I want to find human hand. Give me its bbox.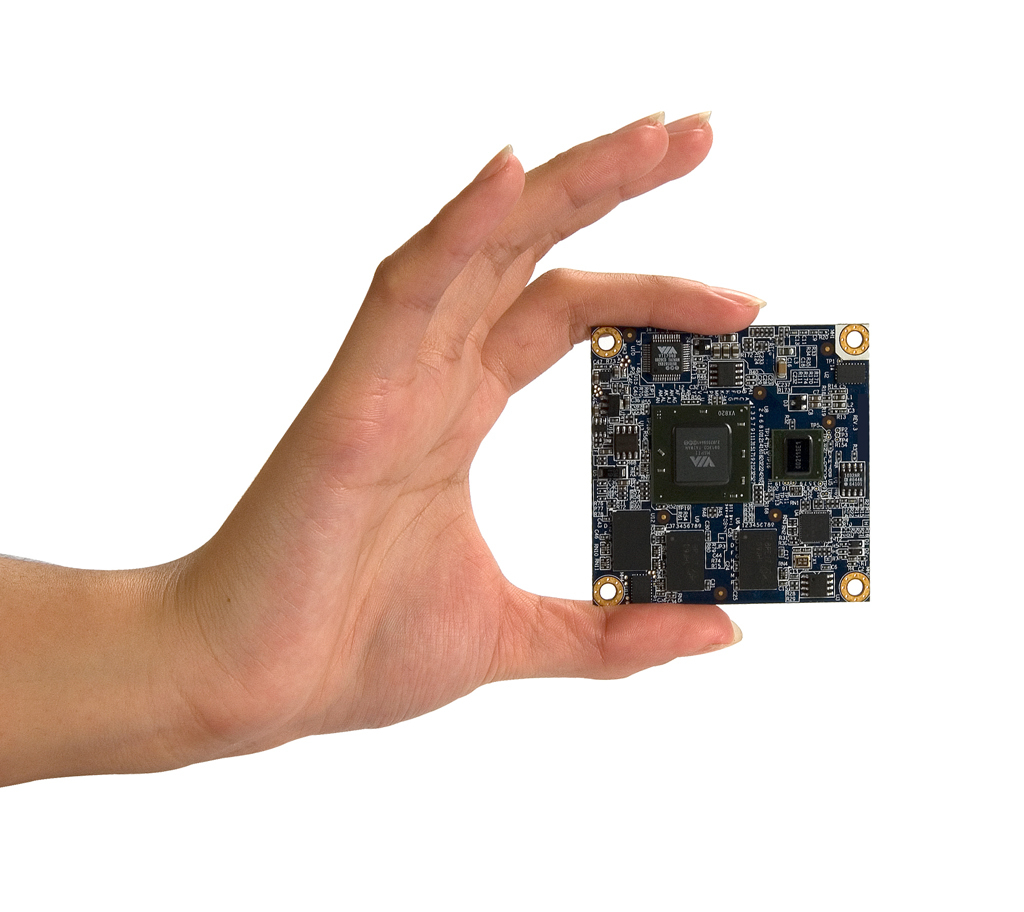
select_region(36, 140, 752, 818).
